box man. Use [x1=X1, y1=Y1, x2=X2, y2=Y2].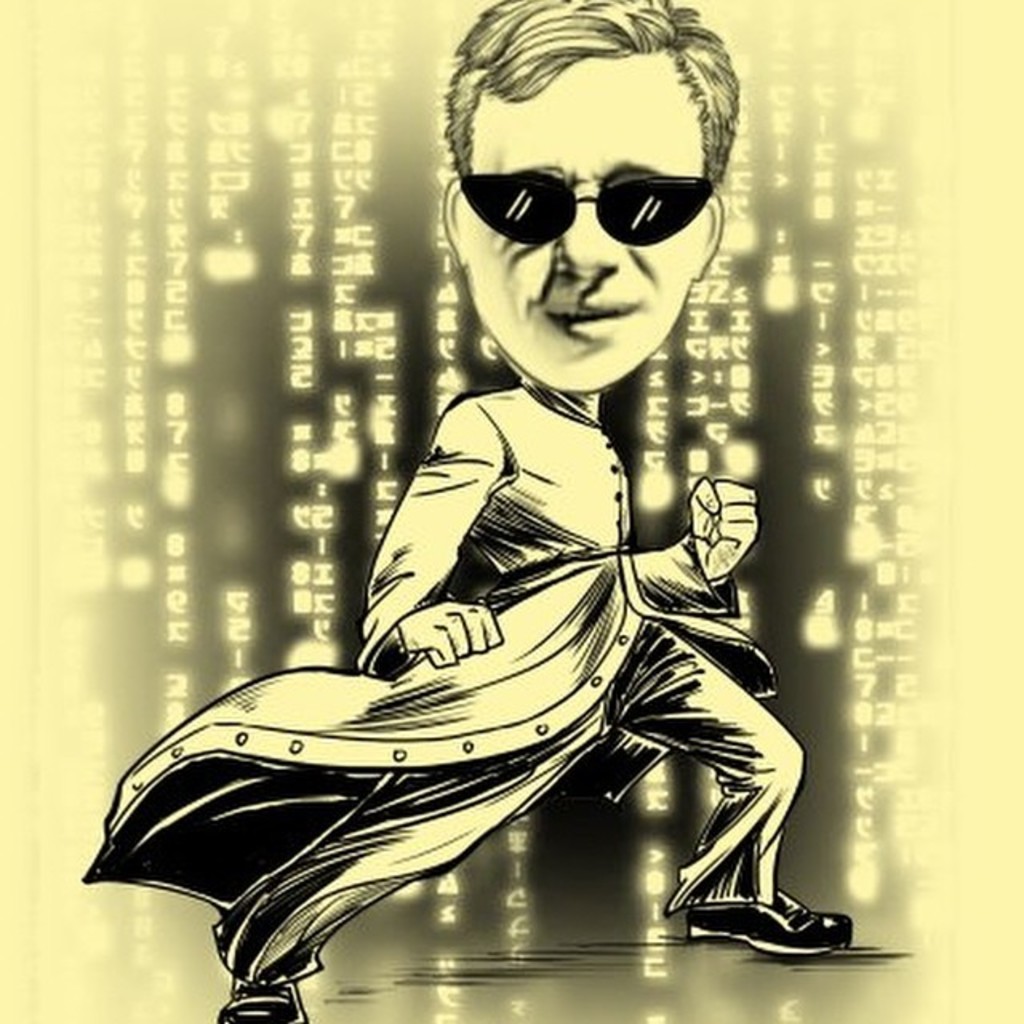
[x1=165, y1=59, x2=845, y2=979].
